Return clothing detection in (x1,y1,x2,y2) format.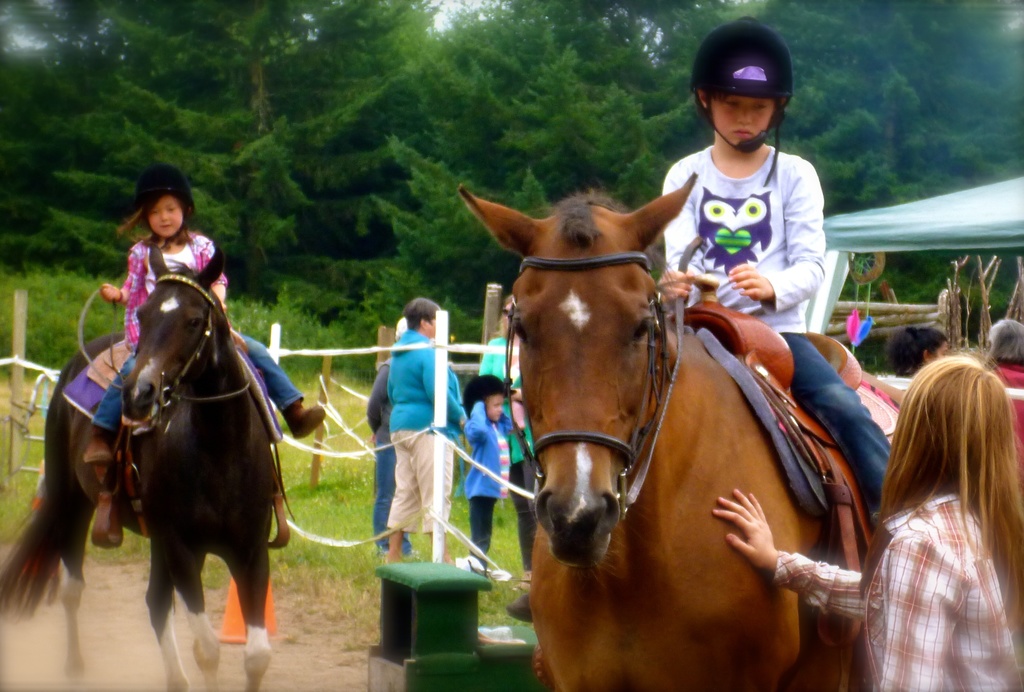
(662,141,897,523).
